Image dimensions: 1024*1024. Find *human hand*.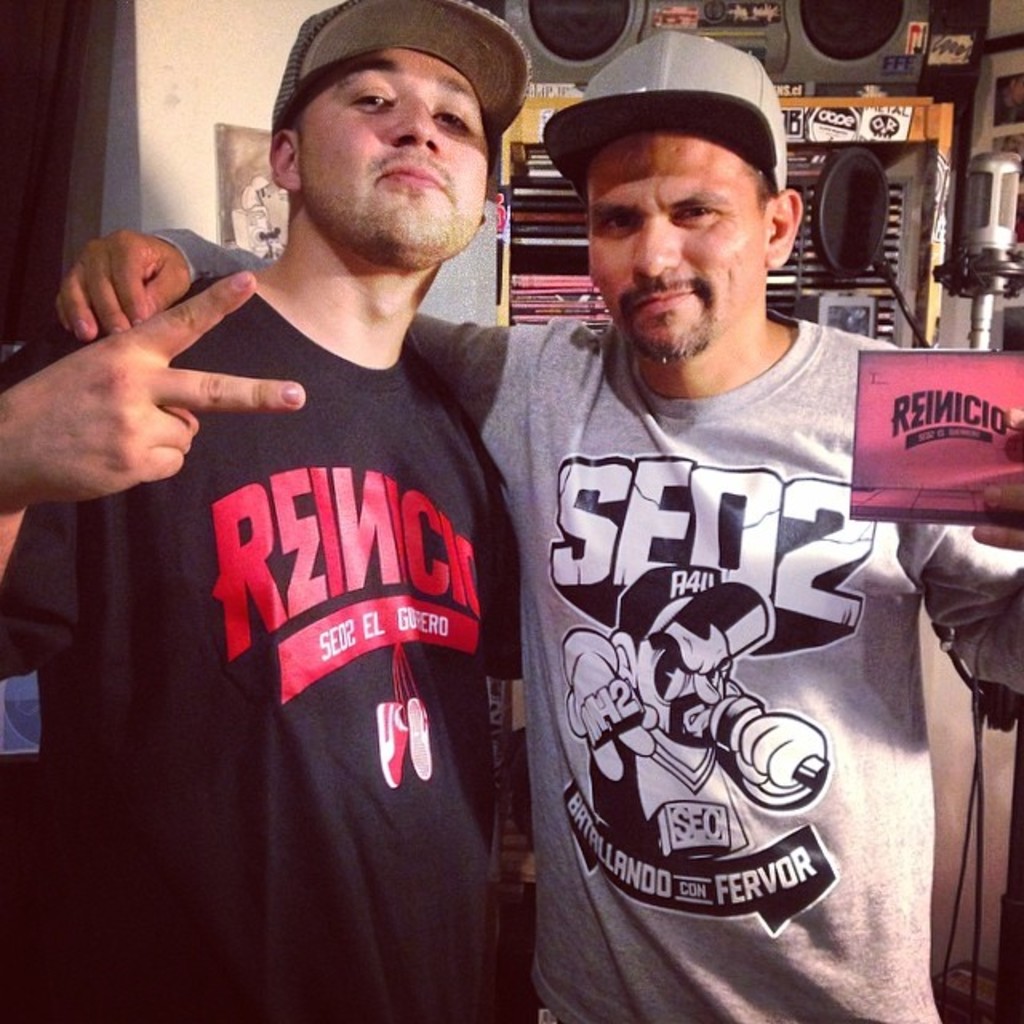
[973, 403, 1022, 552].
